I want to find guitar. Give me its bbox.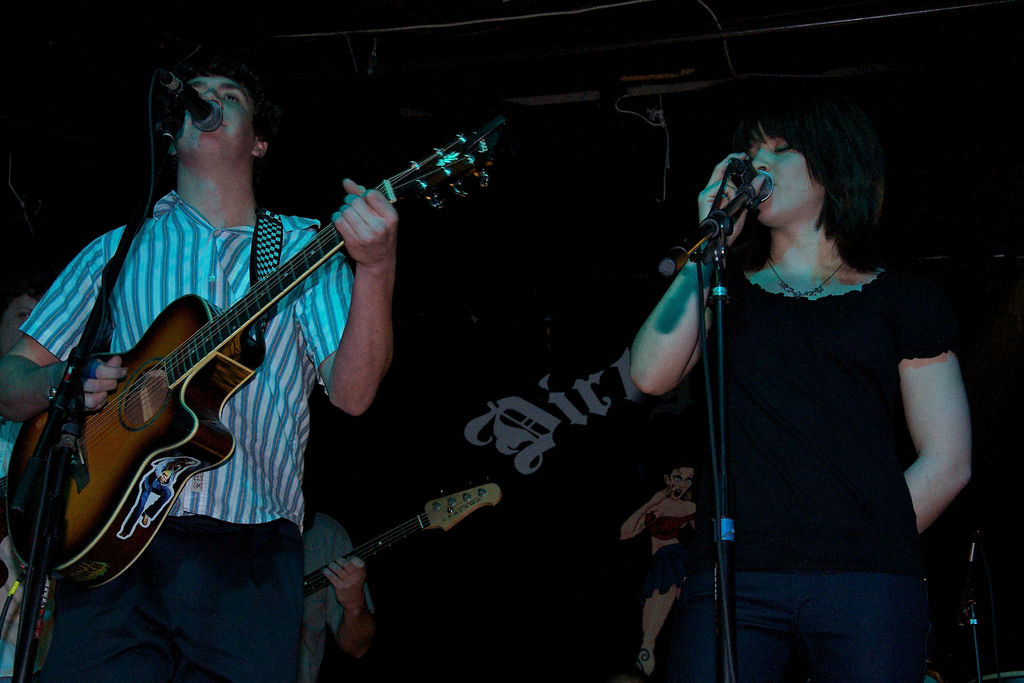
<bbox>28, 109, 508, 584</bbox>.
